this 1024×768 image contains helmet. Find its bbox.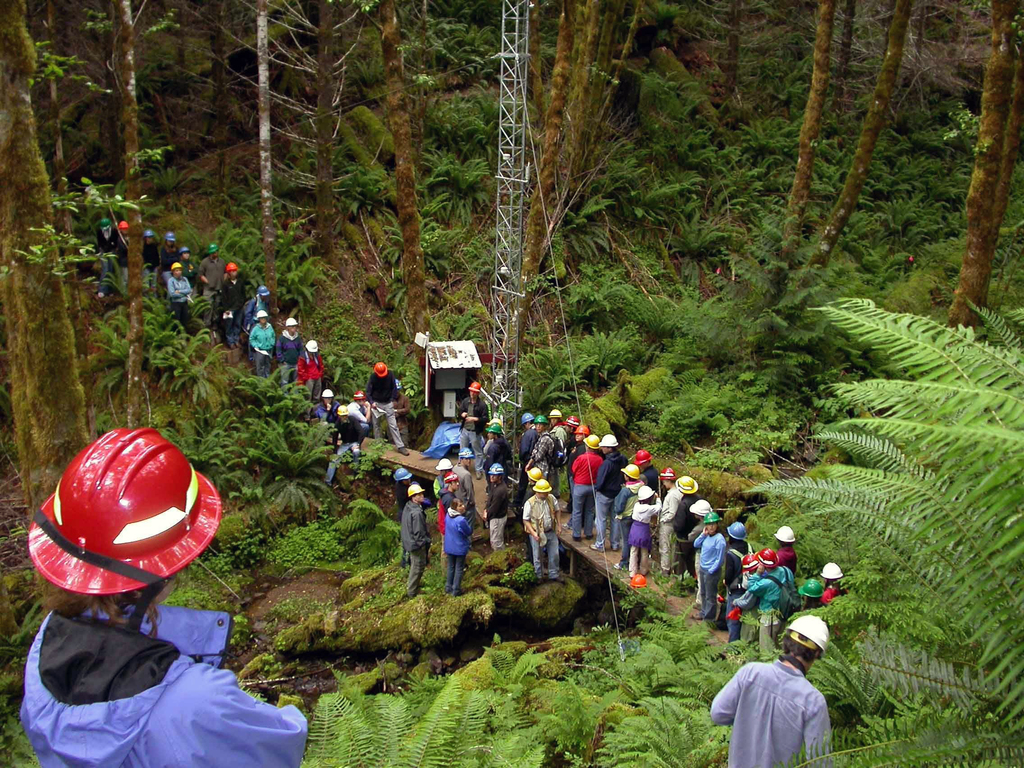
bbox=(444, 472, 462, 486).
